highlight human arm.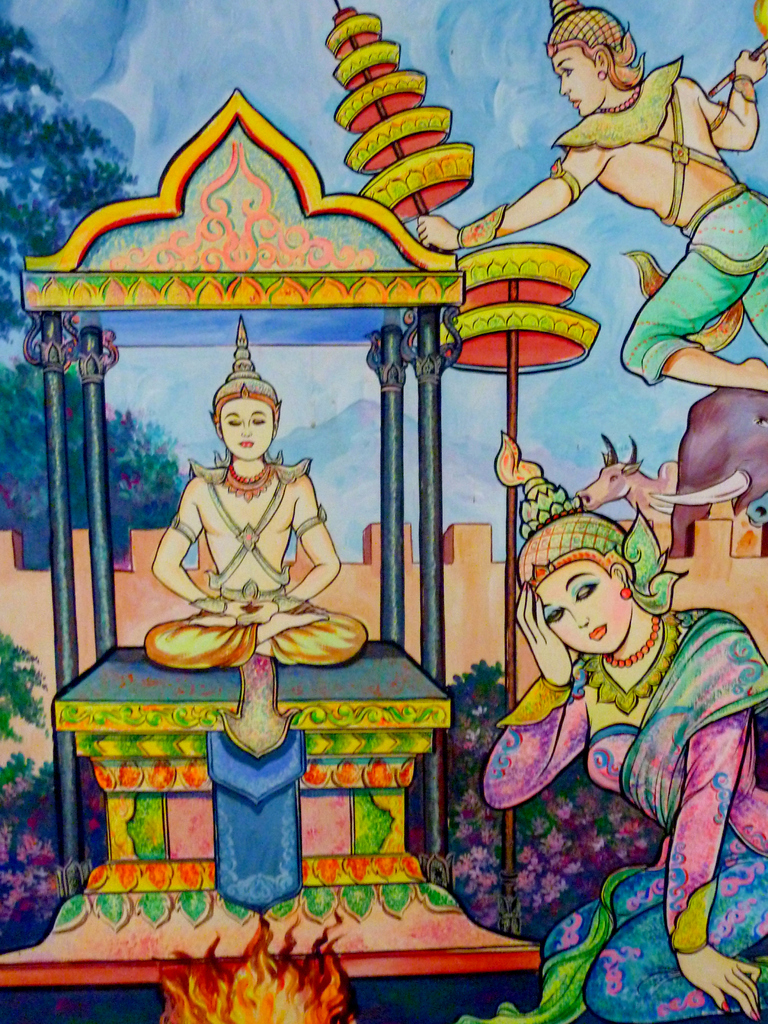
Highlighted region: box(699, 50, 767, 152).
